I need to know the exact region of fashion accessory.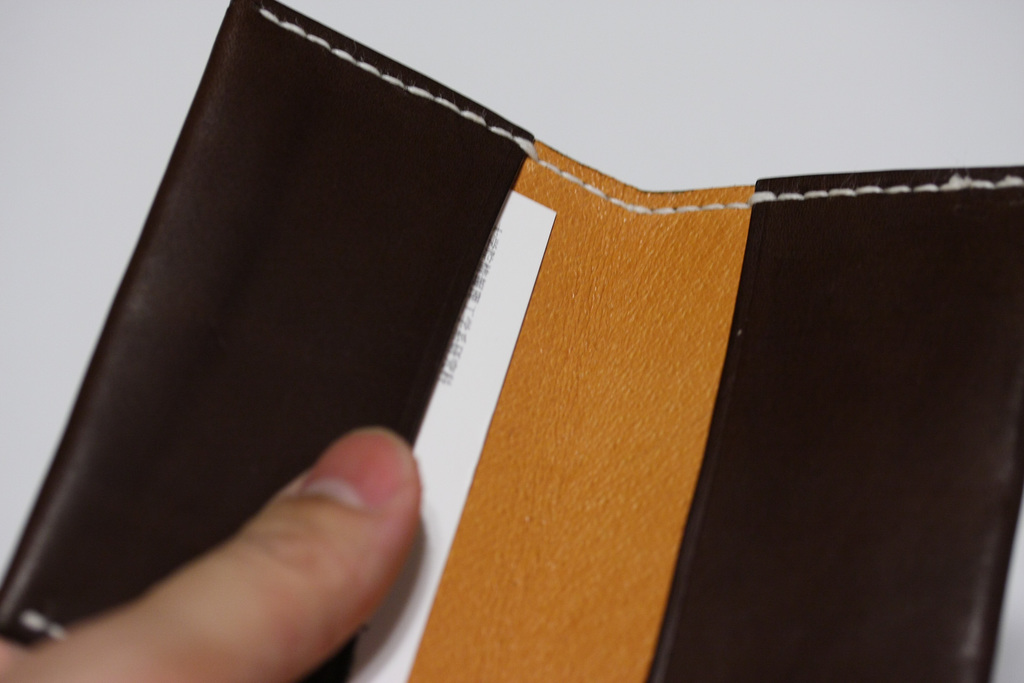
Region: select_region(0, 0, 1023, 682).
